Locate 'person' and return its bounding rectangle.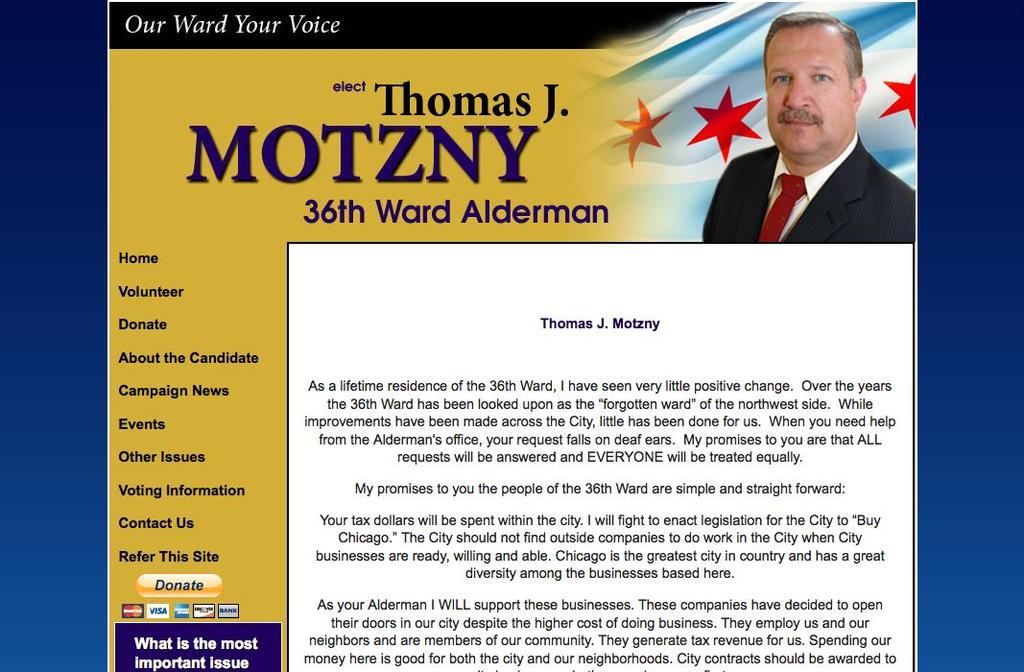
rect(700, 14, 919, 245).
